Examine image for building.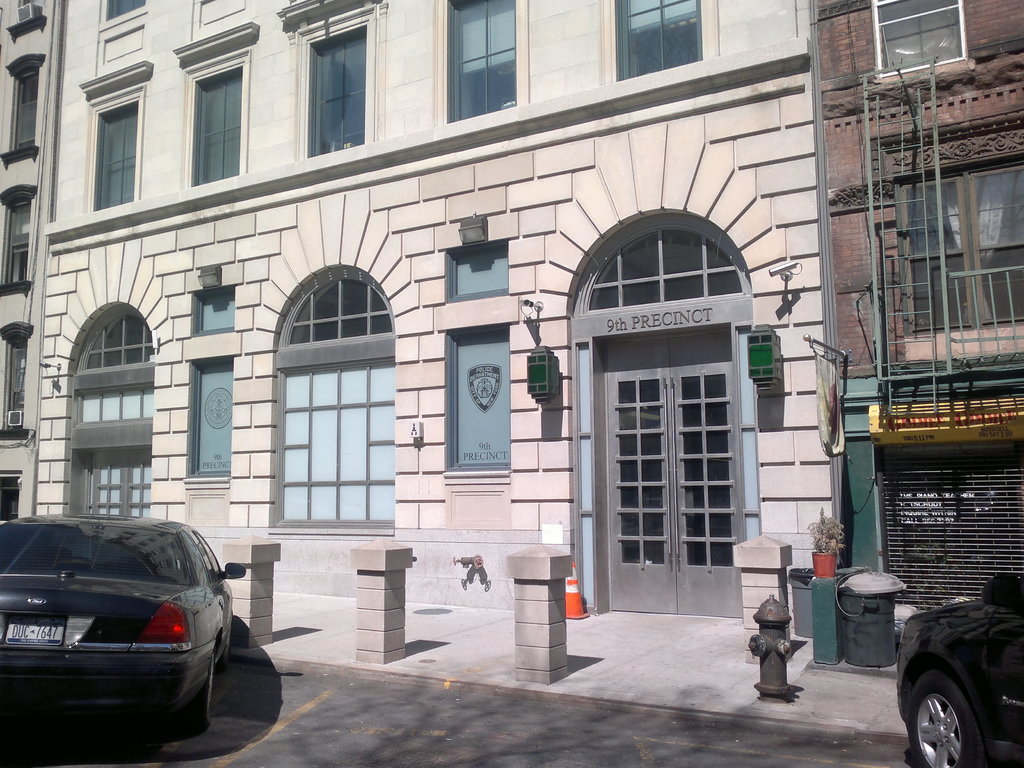
Examination result: [824,0,1023,643].
